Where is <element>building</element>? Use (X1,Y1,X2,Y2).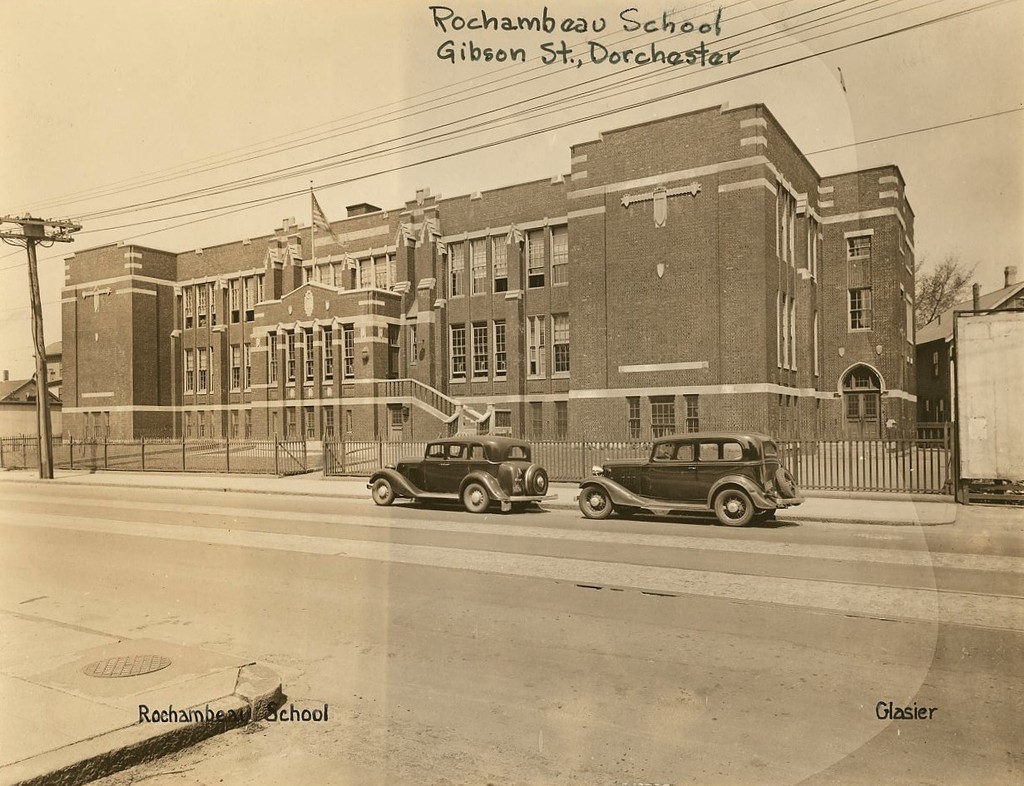
(1,371,63,401).
